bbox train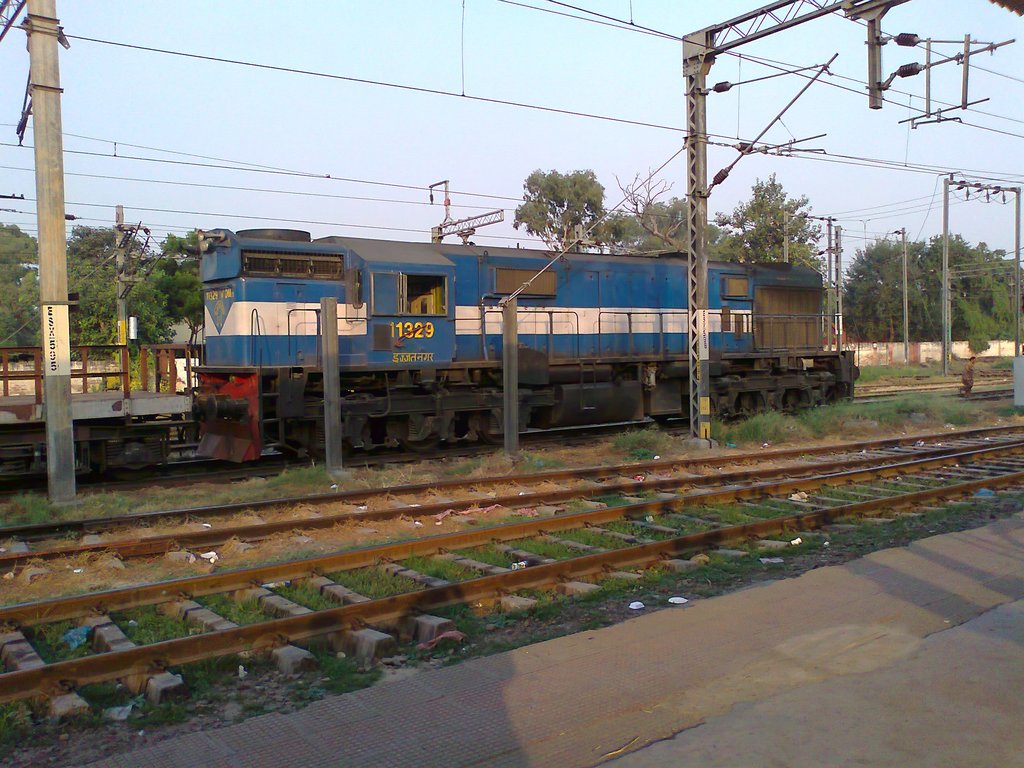
(left=191, top=225, right=861, bottom=465)
